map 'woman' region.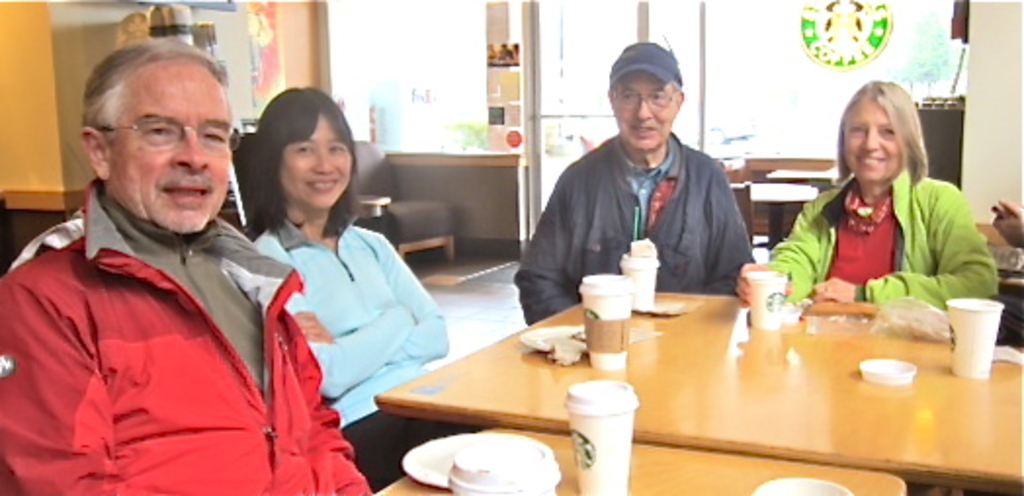
Mapped to x1=737, y1=78, x2=997, y2=318.
